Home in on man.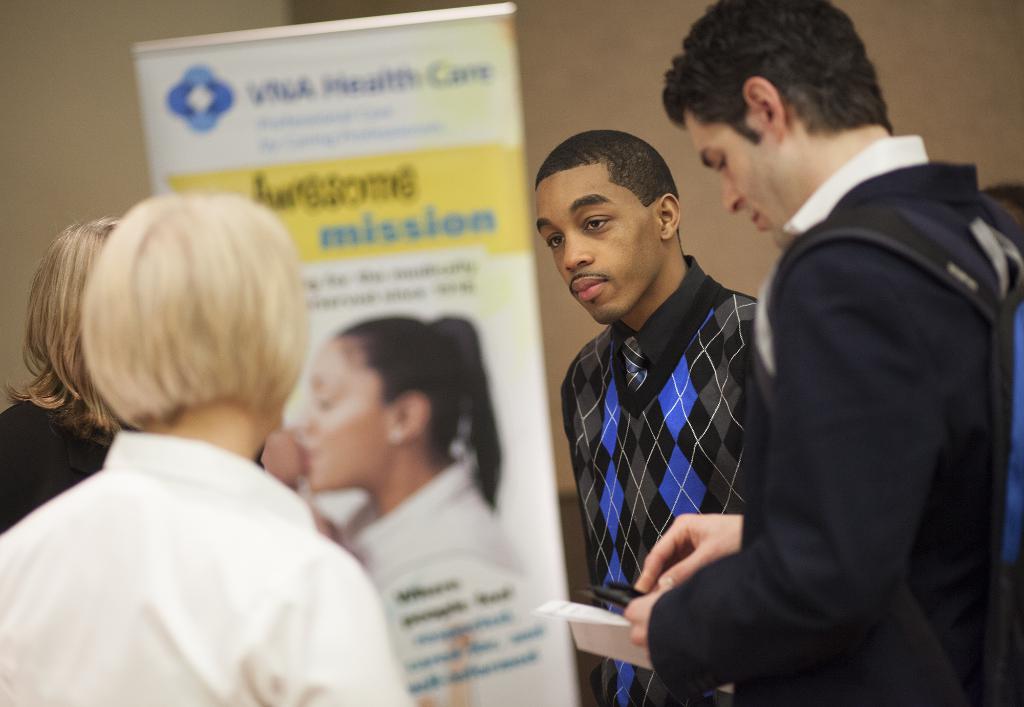
Homed in at l=535, t=128, r=769, b=706.
